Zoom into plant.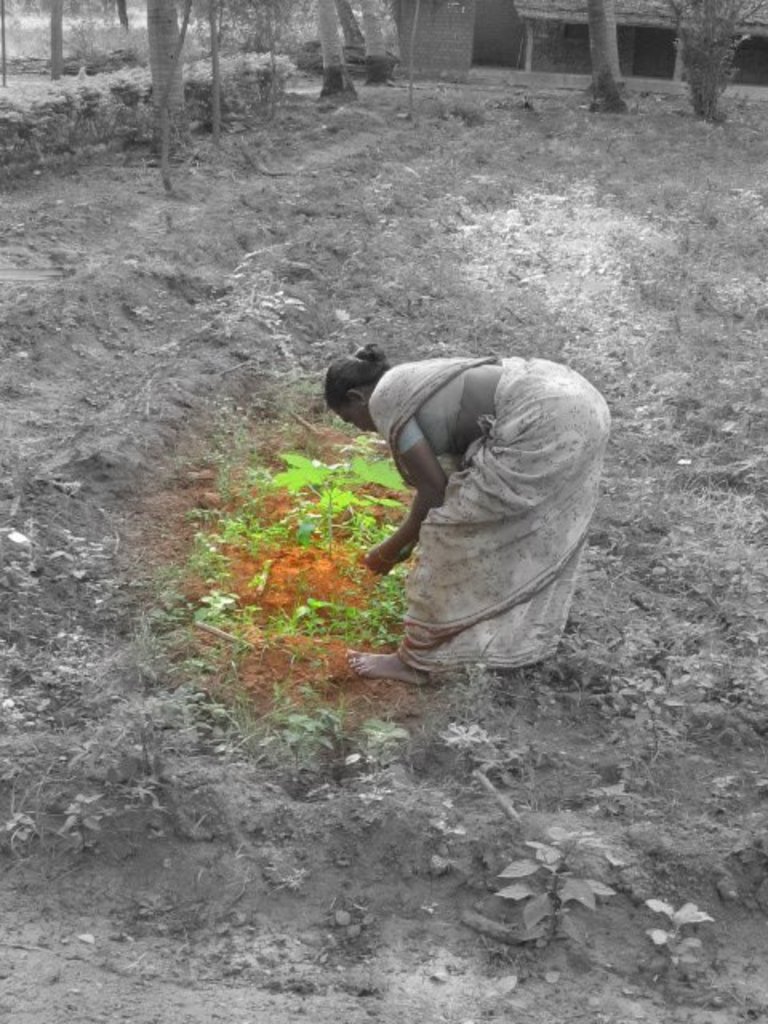
Zoom target: x1=274 y1=686 x2=347 y2=774.
